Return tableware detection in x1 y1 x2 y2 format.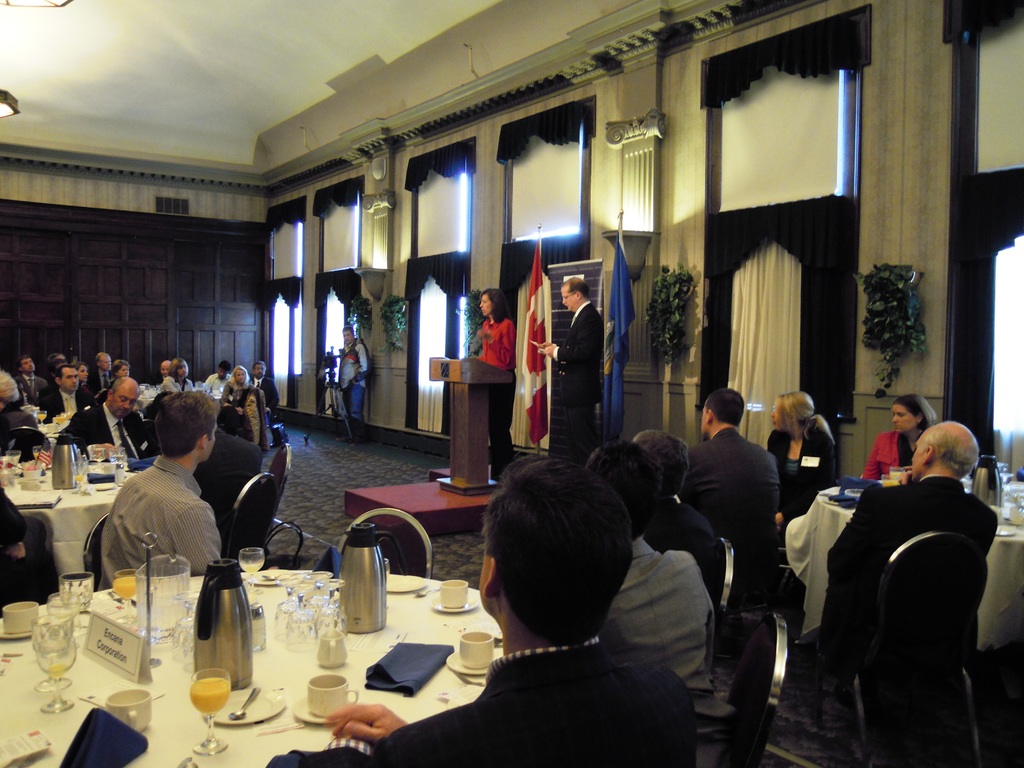
89 445 104 472.
